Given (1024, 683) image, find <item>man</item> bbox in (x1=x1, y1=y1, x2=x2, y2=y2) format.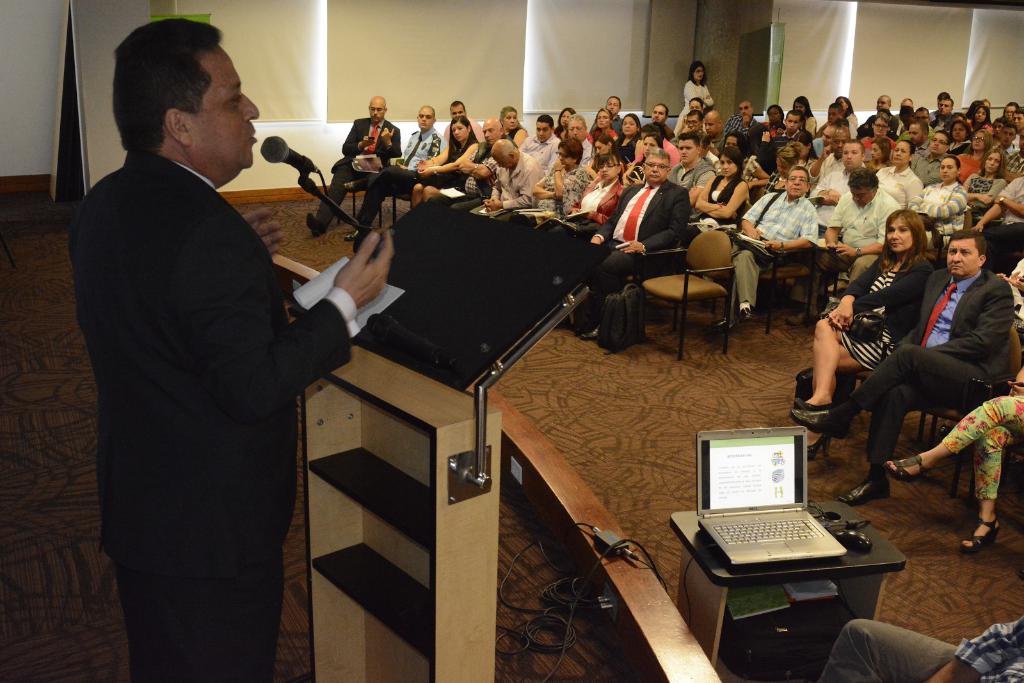
(x1=474, y1=140, x2=541, y2=221).
